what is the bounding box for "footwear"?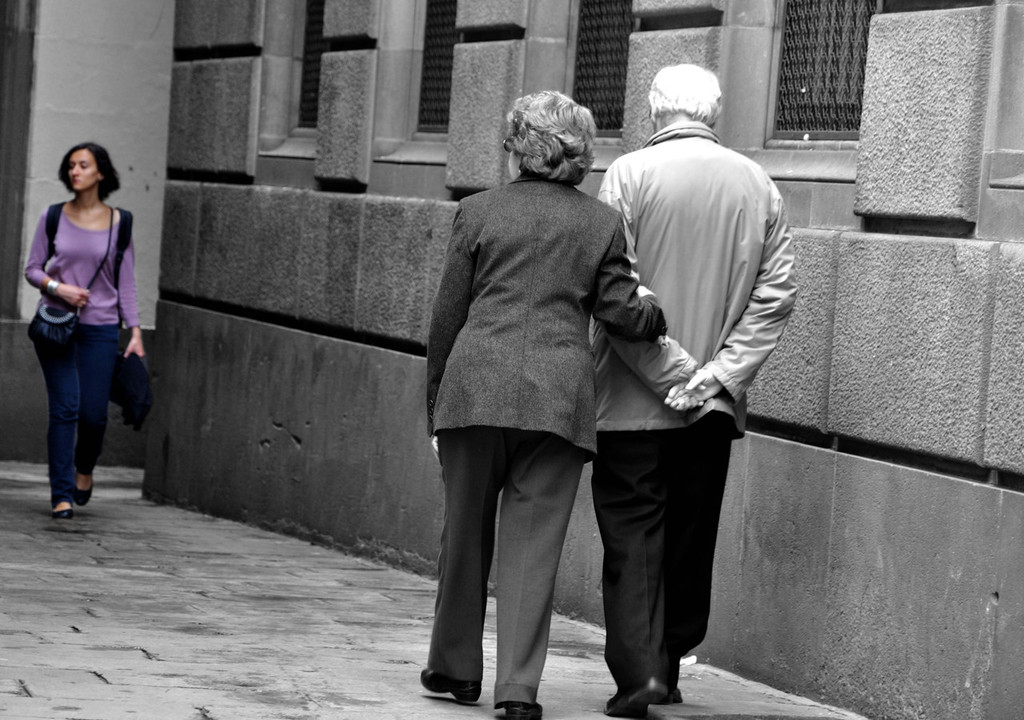
650/679/687/706.
